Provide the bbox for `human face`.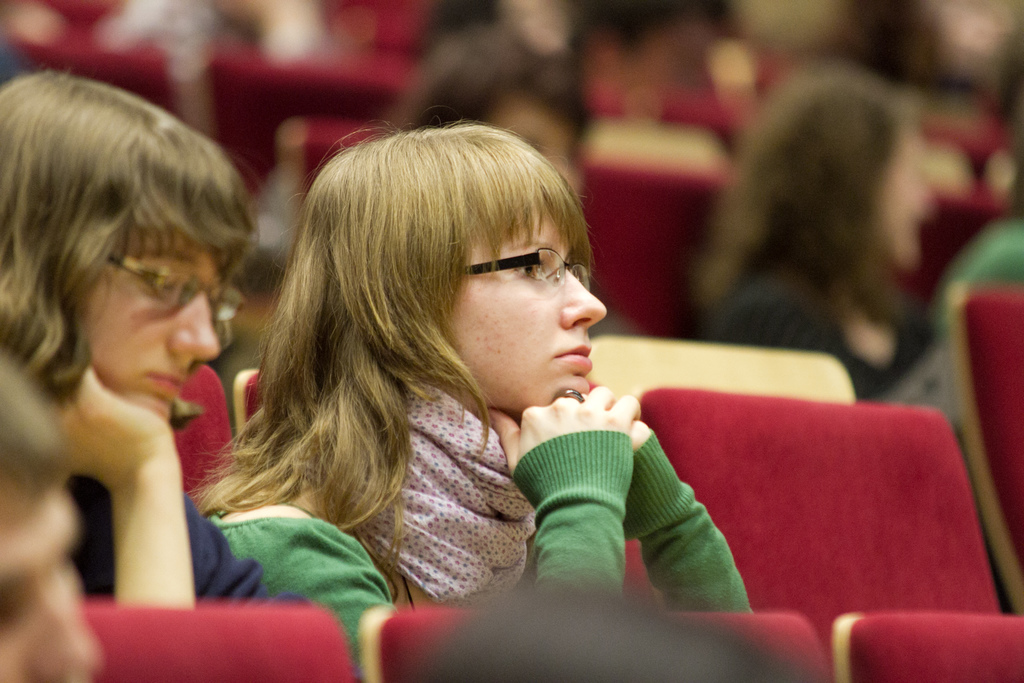
[x1=442, y1=177, x2=607, y2=442].
